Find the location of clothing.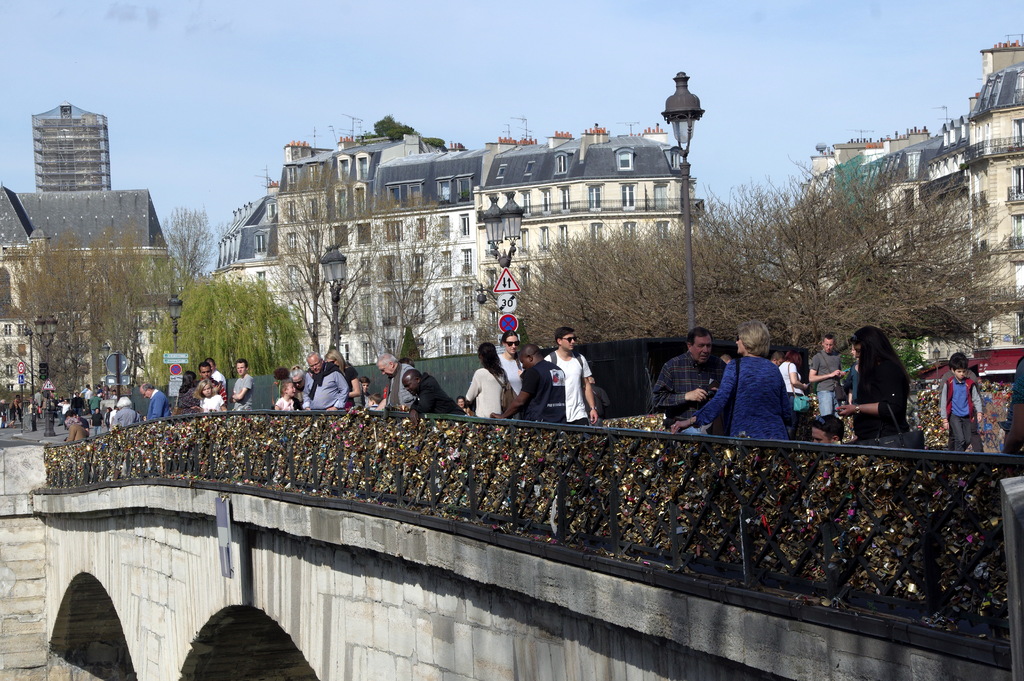
Location: pyautogui.locateOnScreen(936, 372, 983, 461).
